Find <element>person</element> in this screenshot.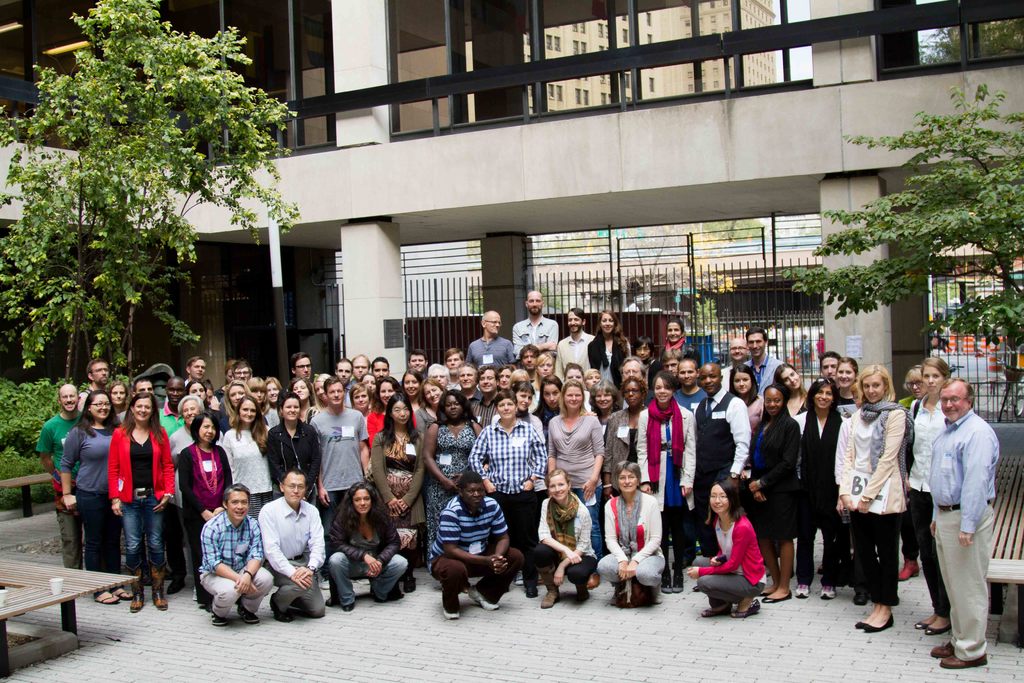
The bounding box for <element>person</element> is box(370, 394, 435, 593).
